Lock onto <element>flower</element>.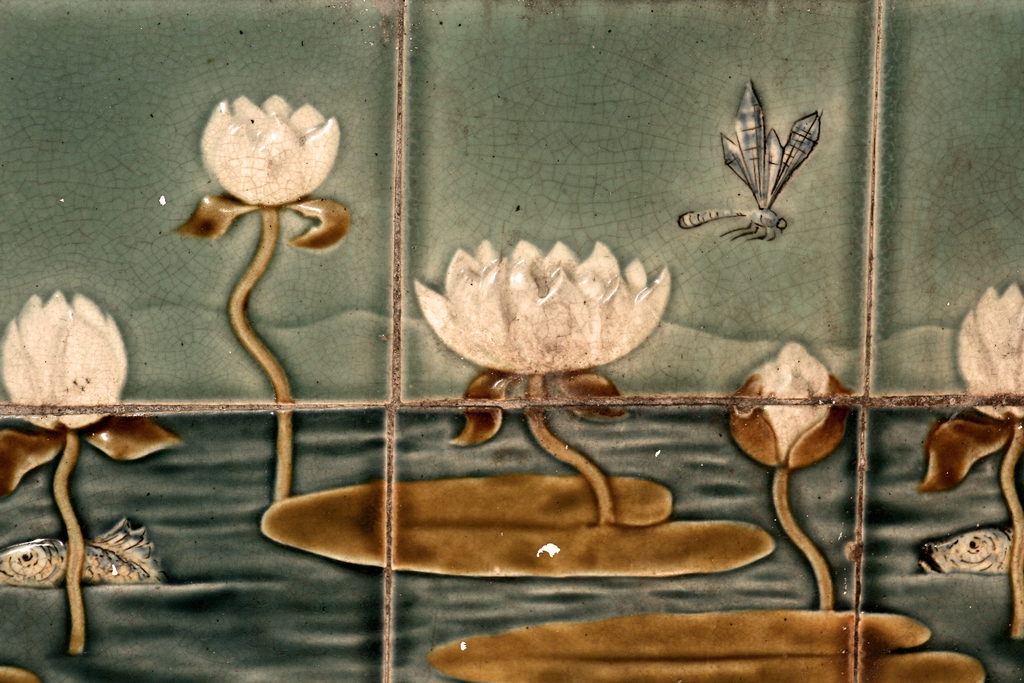
Locked: 727, 338, 845, 472.
